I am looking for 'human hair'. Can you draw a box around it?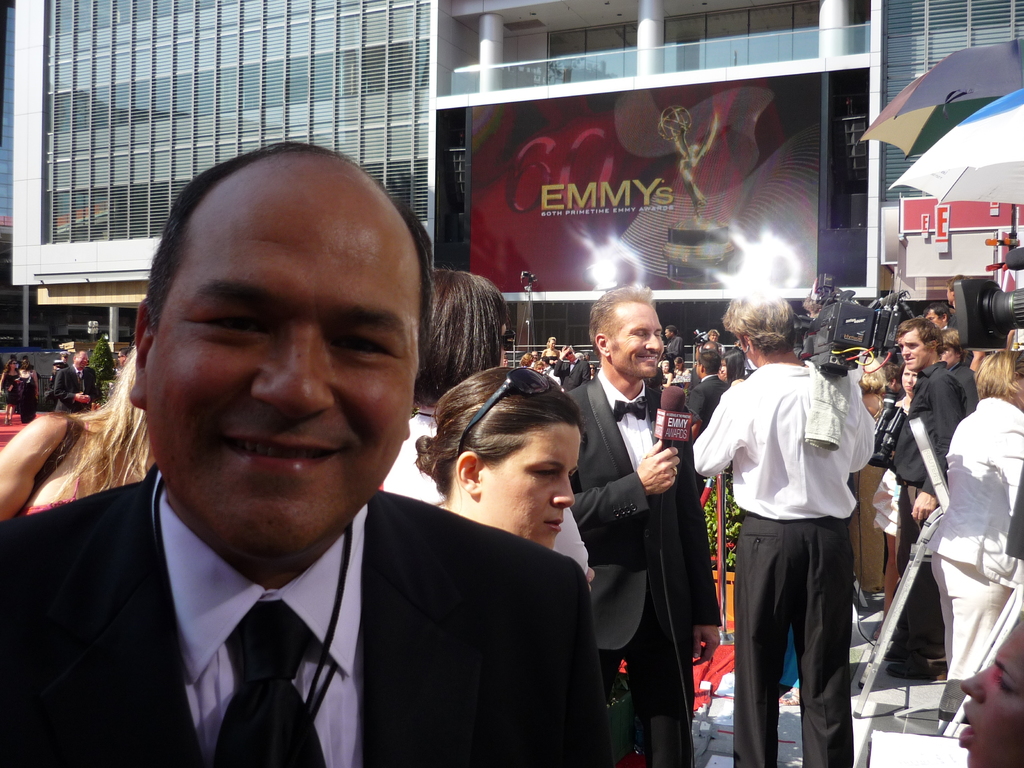
Sure, the bounding box is [x1=410, y1=269, x2=511, y2=404].
